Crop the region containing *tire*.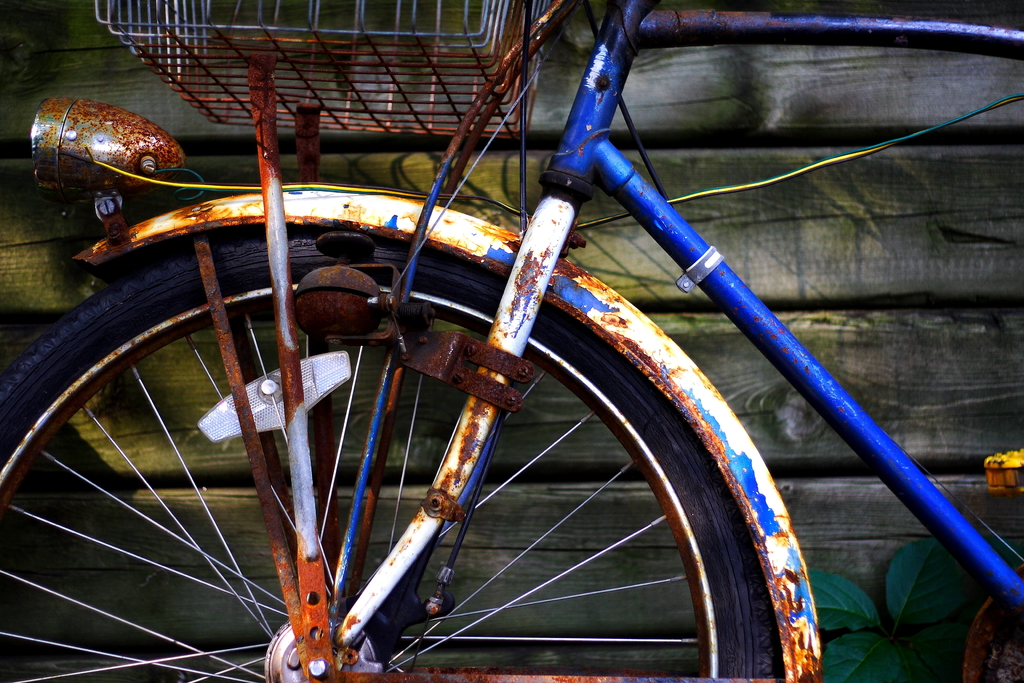
Crop region: (x1=0, y1=235, x2=780, y2=682).
